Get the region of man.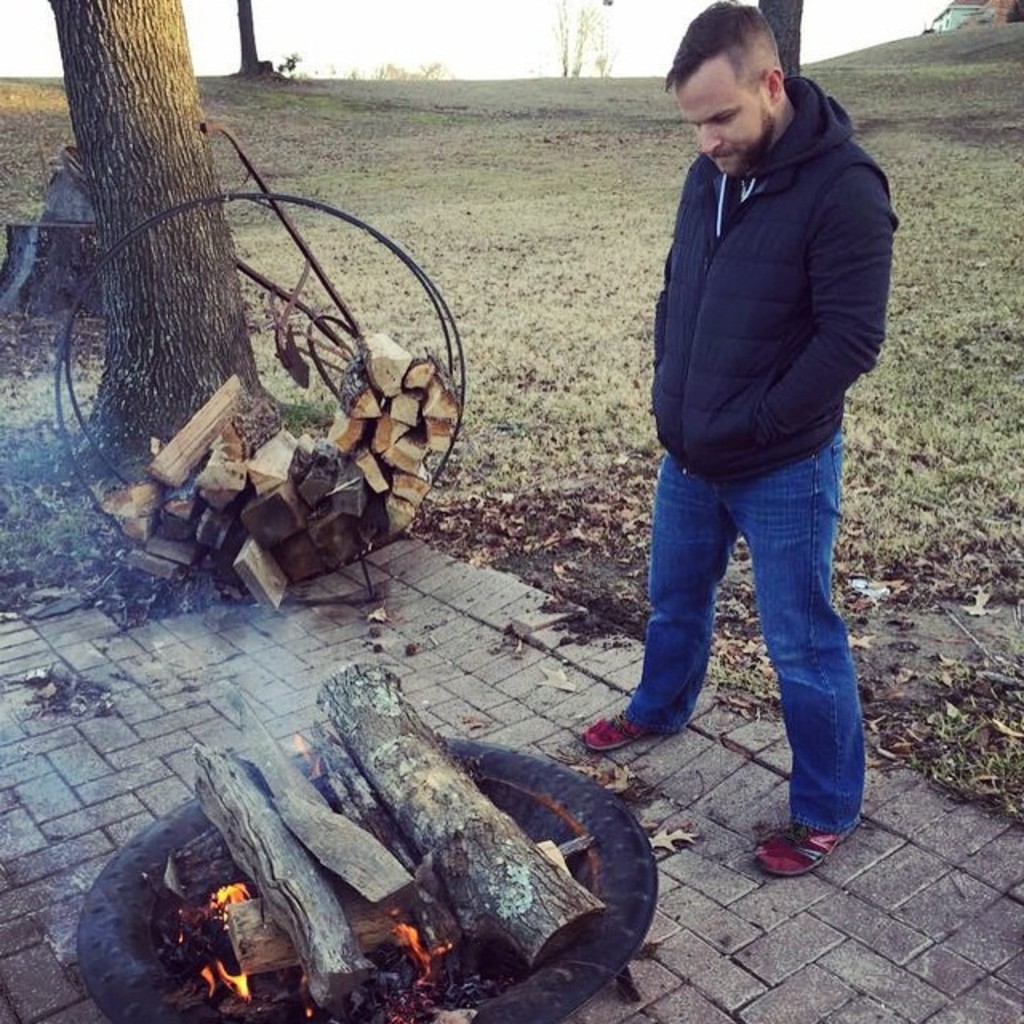
(576, 0, 917, 901).
